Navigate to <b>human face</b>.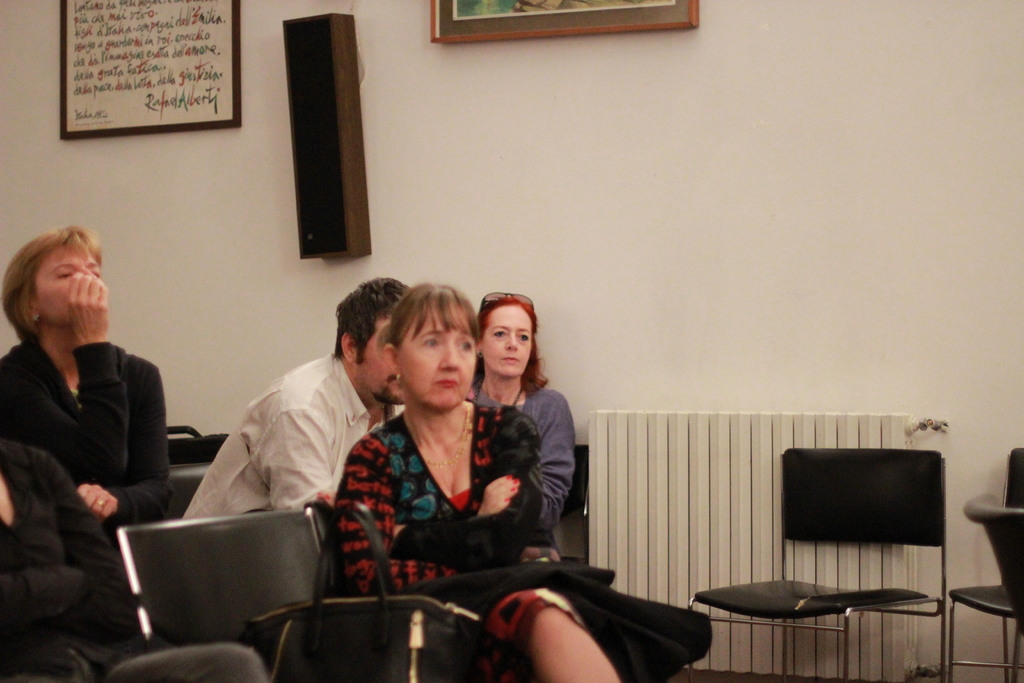
Navigation target: <bbox>483, 306, 534, 375</bbox>.
